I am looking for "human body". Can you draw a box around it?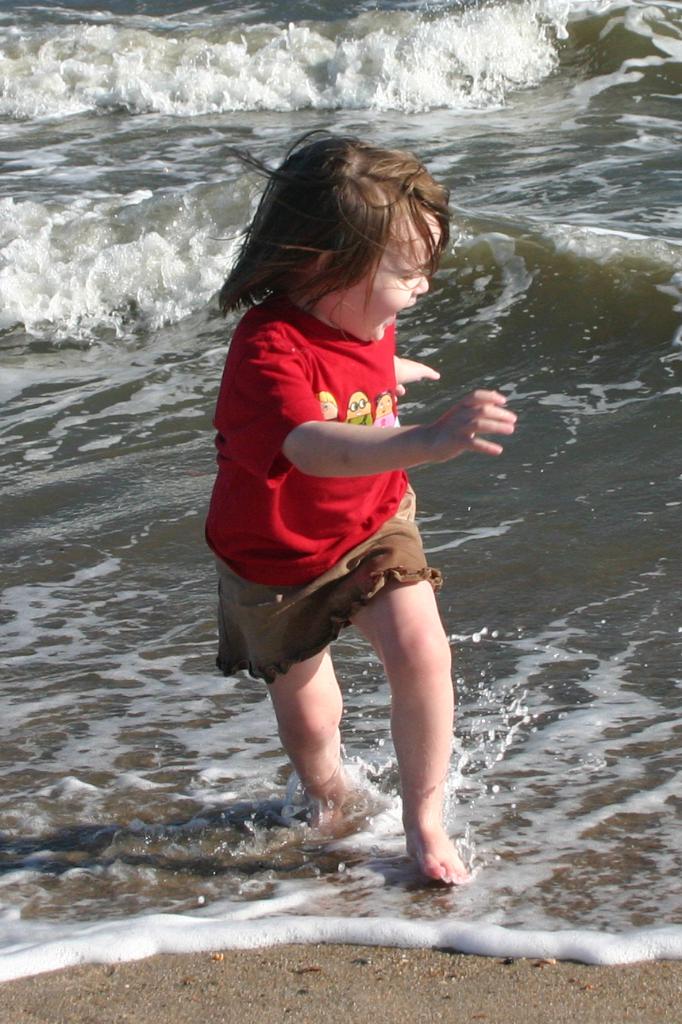
Sure, the bounding box is x1=202 y1=206 x2=503 y2=870.
